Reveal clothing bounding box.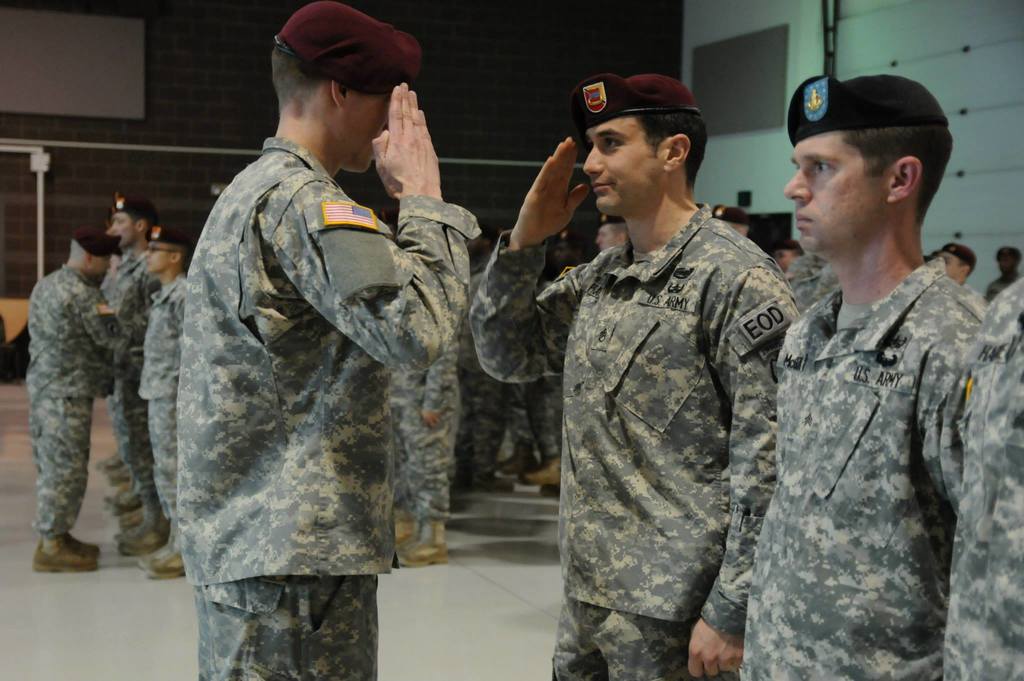
Revealed: 383, 338, 474, 562.
